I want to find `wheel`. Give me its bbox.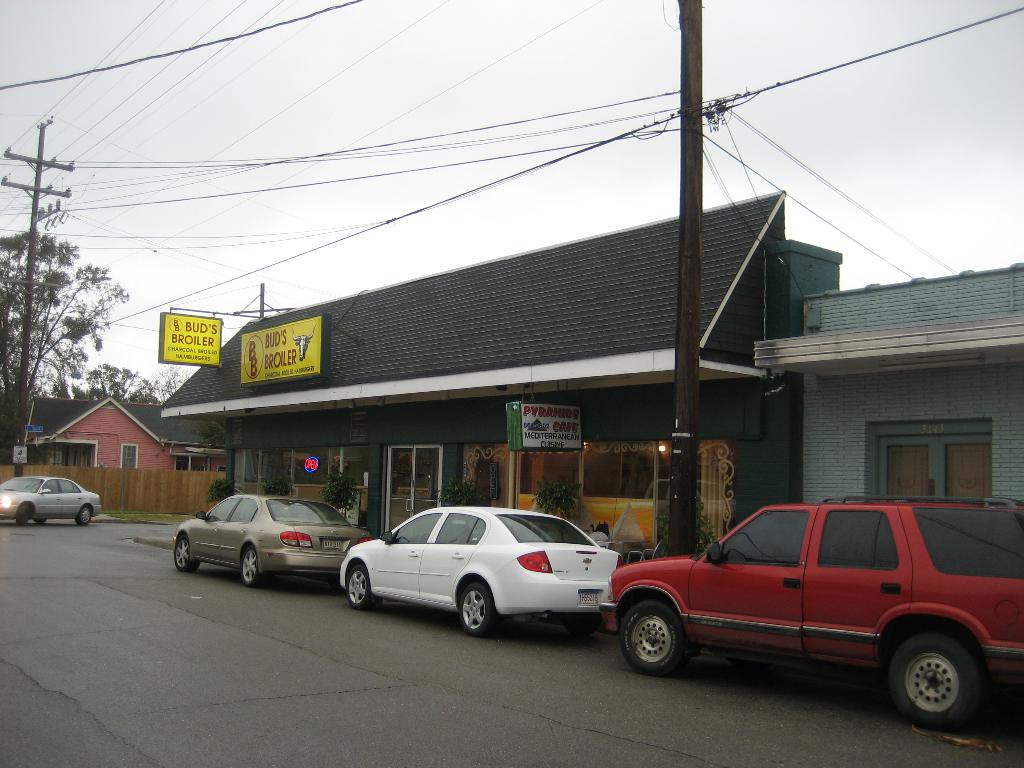
458,577,500,634.
